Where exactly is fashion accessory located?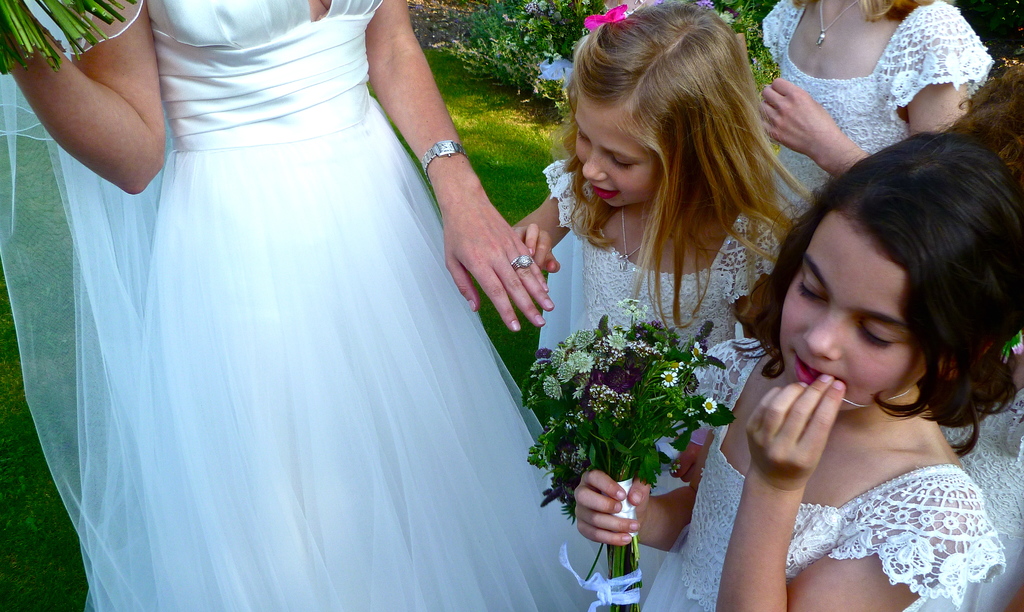
Its bounding box is bbox(844, 386, 913, 408).
